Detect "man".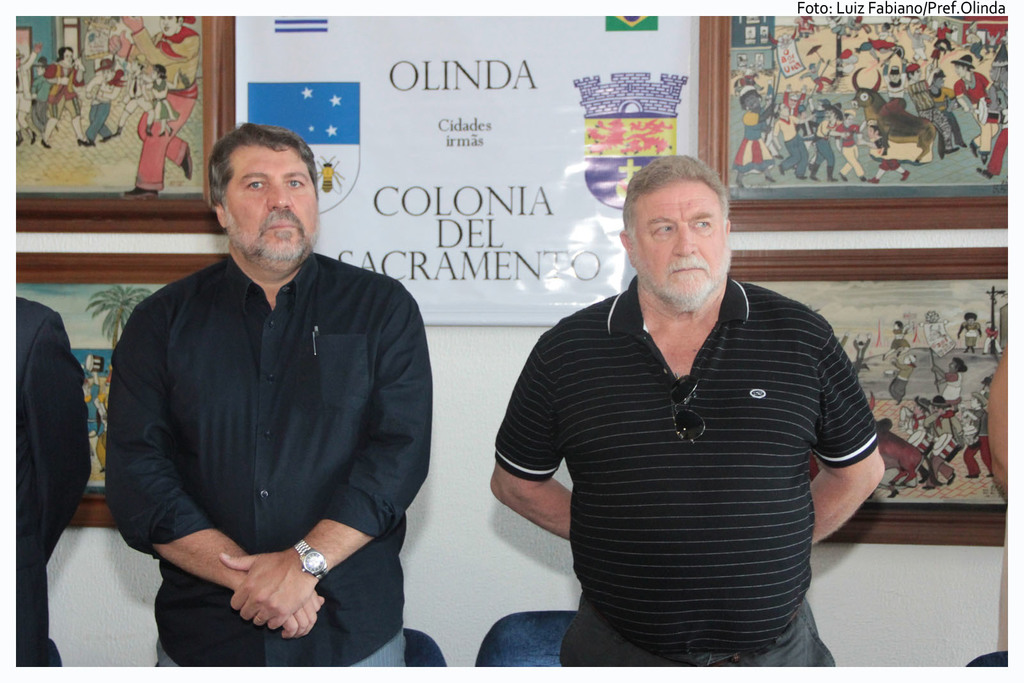
Detected at pyautogui.locateOnScreen(110, 56, 155, 138).
